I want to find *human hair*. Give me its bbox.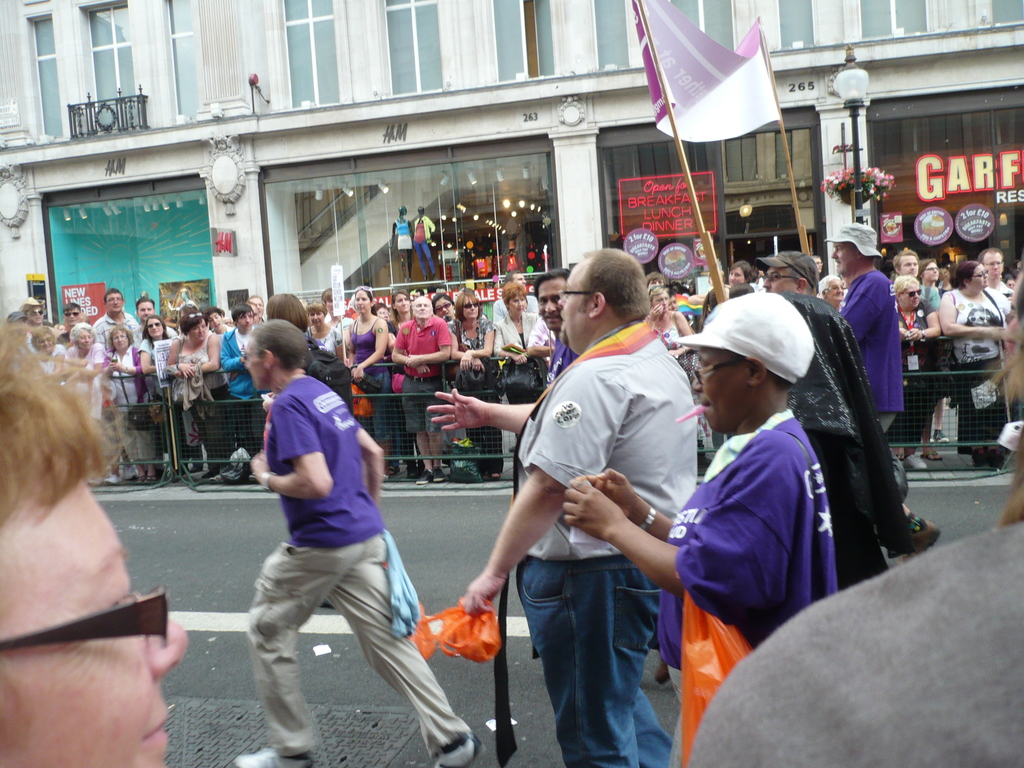
(431, 291, 455, 316).
